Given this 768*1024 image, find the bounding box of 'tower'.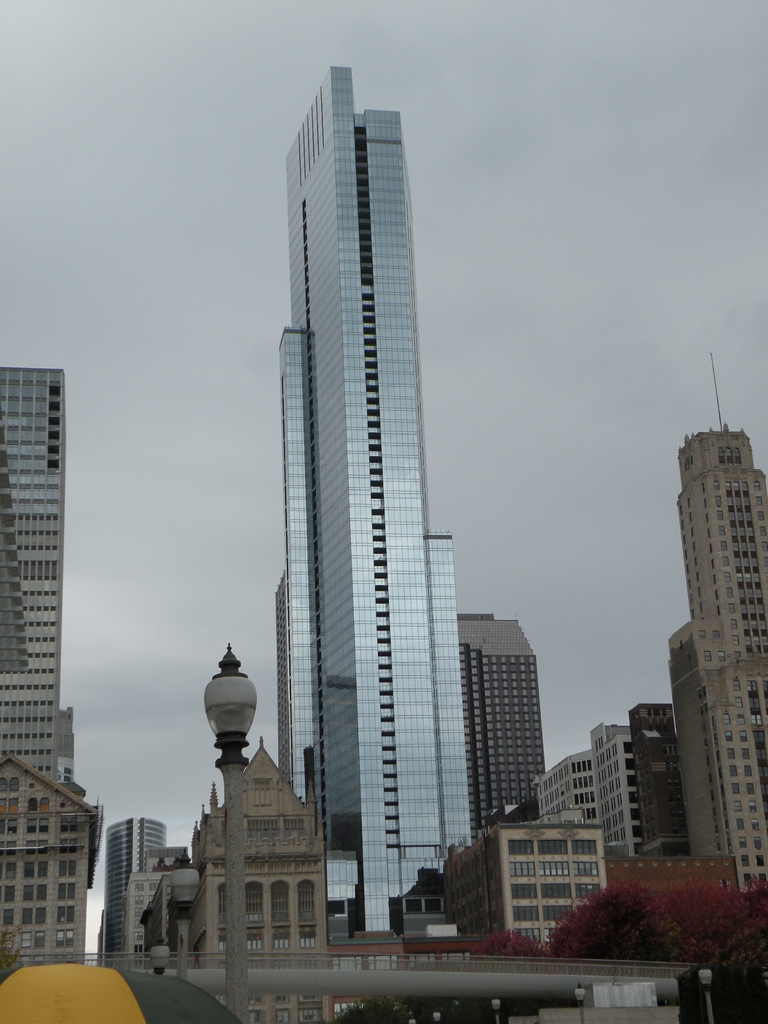
<box>675,346,767,909</box>.
